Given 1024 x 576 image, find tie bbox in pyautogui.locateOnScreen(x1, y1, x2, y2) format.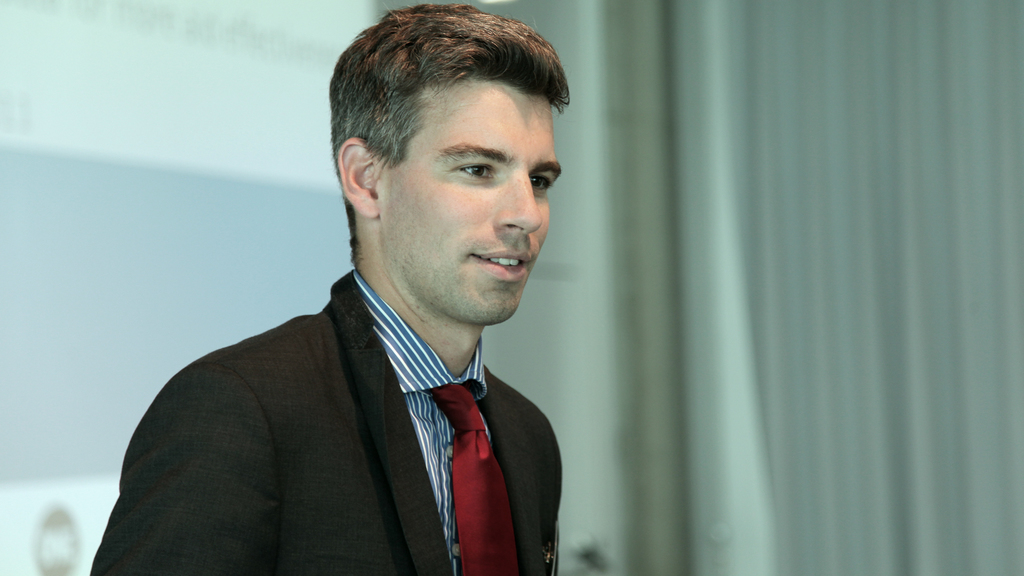
pyautogui.locateOnScreen(426, 381, 522, 575).
